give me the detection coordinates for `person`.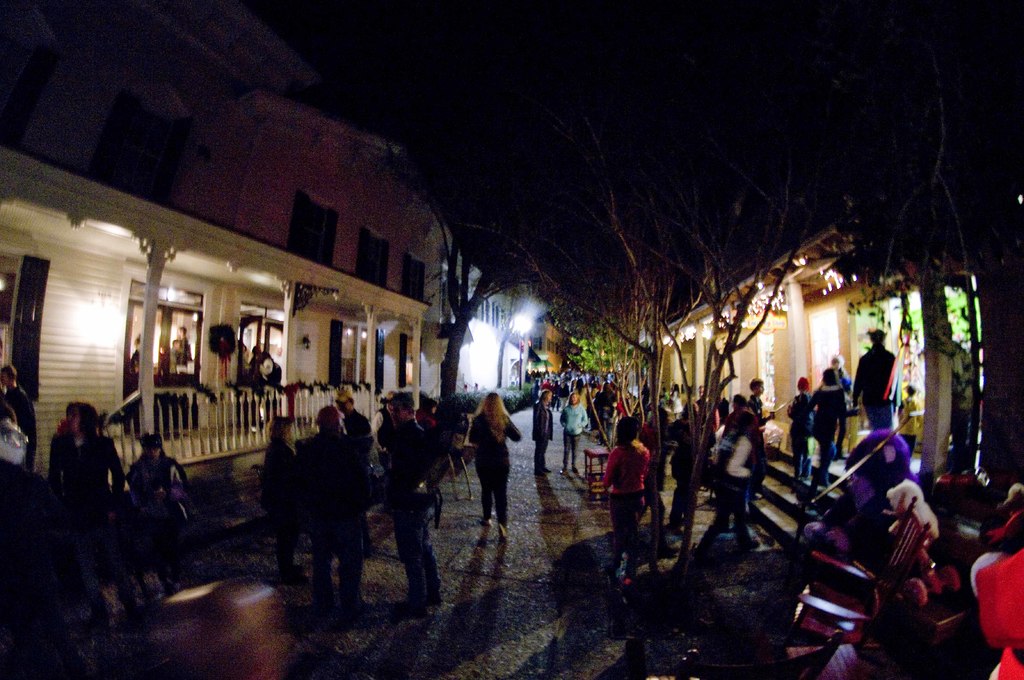
locate(257, 417, 304, 584).
